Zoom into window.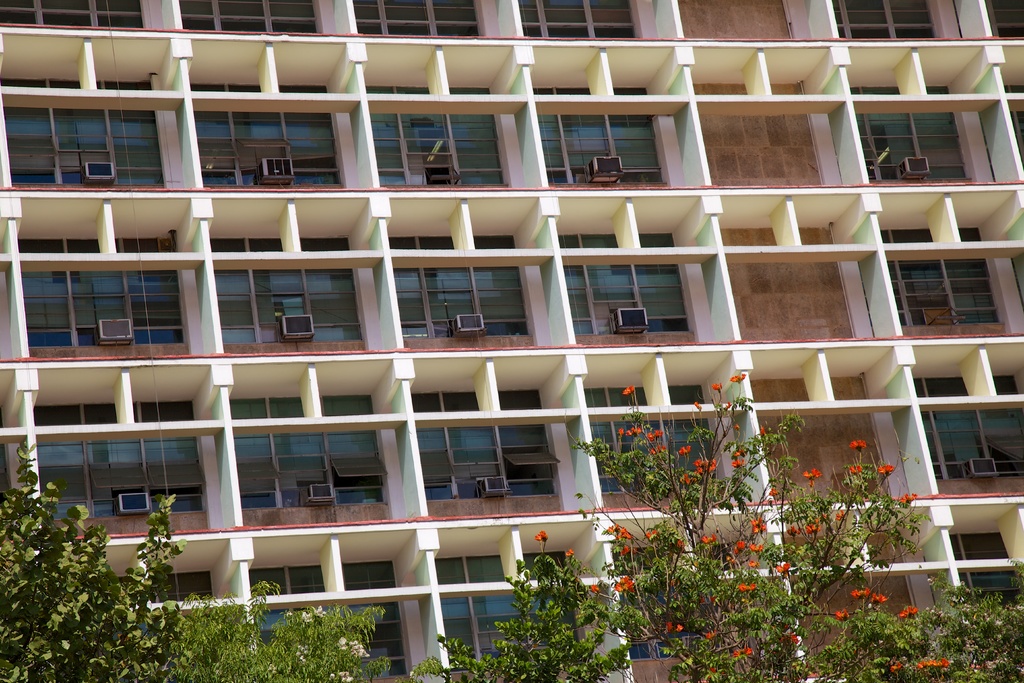
Zoom target: [0,79,164,186].
